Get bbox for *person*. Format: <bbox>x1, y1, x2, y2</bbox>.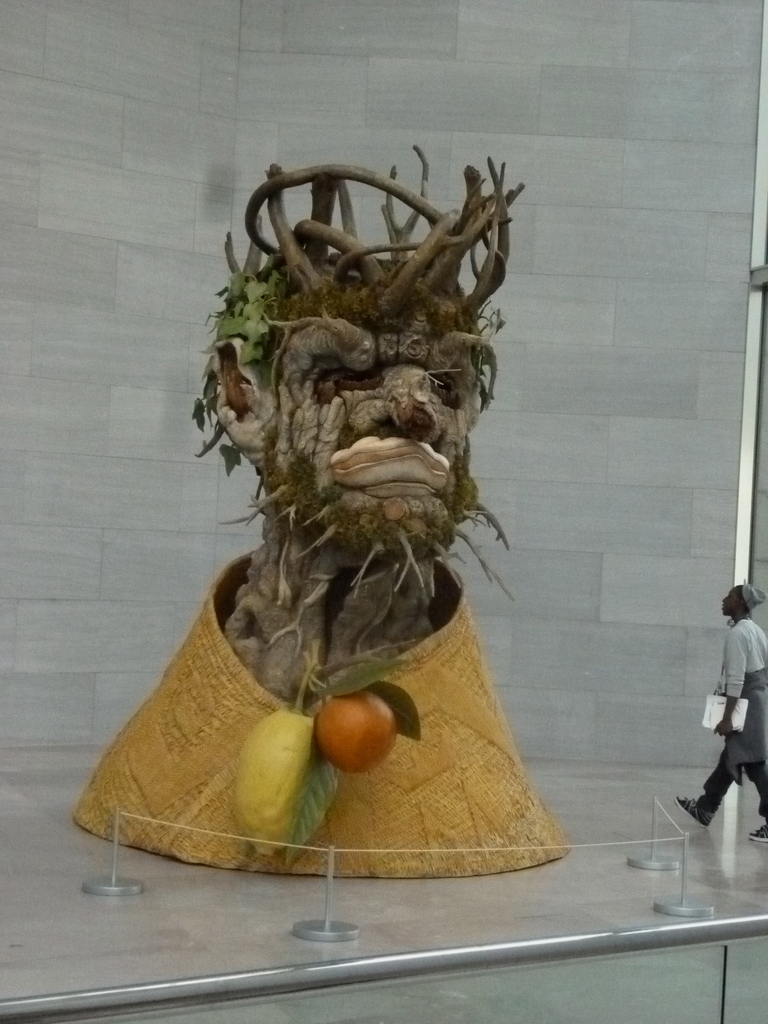
<bbox>671, 588, 767, 843</bbox>.
